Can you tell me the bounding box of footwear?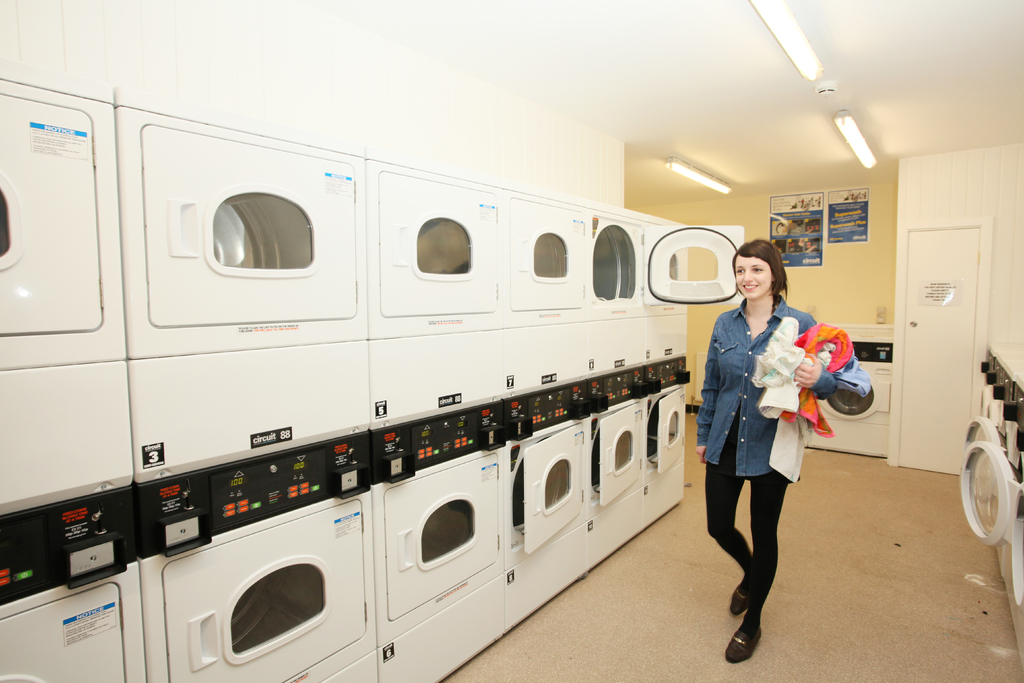
bbox=(731, 579, 788, 663).
